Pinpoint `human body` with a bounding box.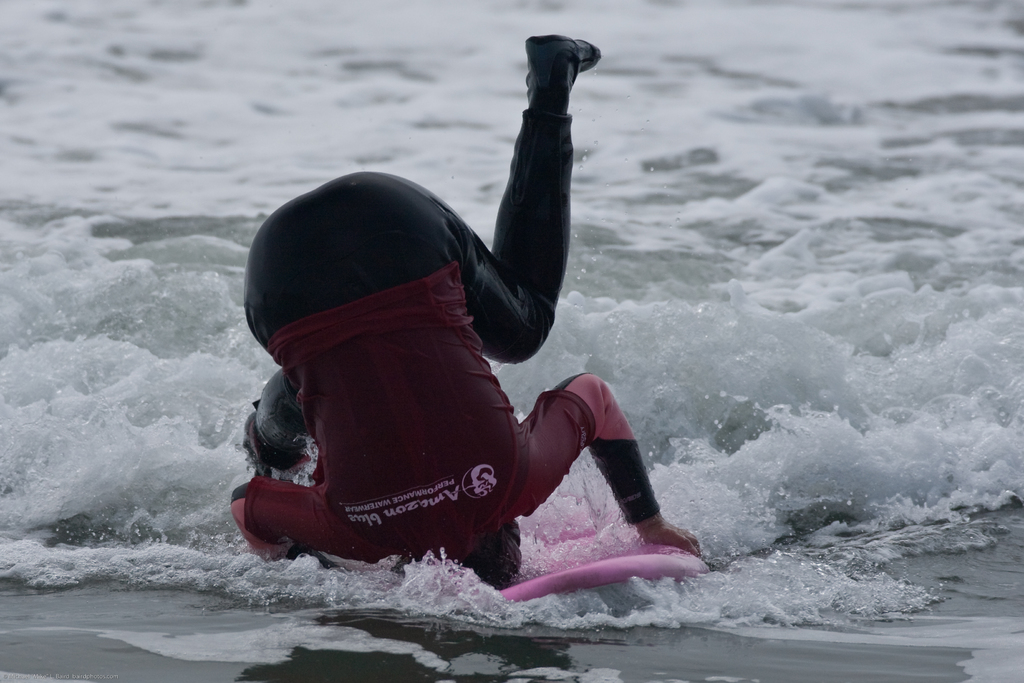
[239,40,753,635].
